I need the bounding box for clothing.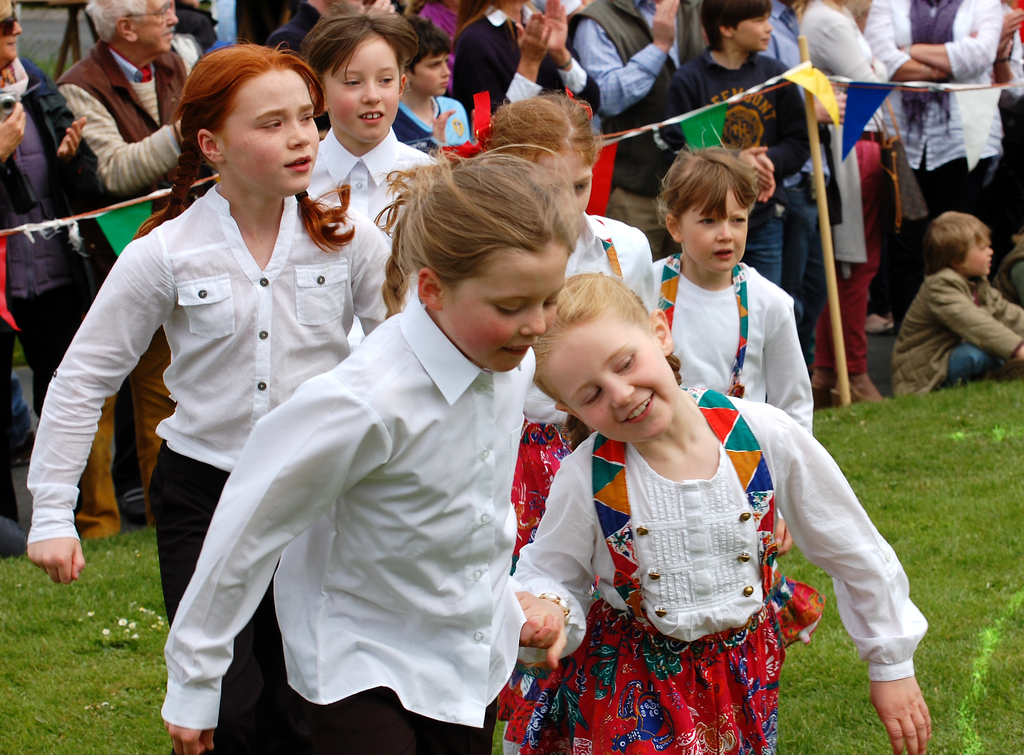
Here it is: locate(509, 206, 655, 567).
